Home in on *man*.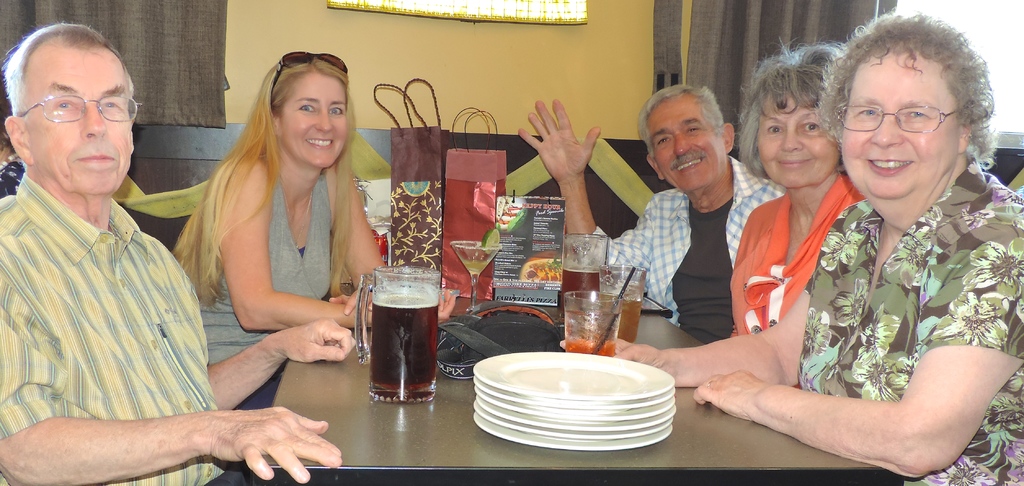
Homed in at bbox(0, 33, 239, 463).
